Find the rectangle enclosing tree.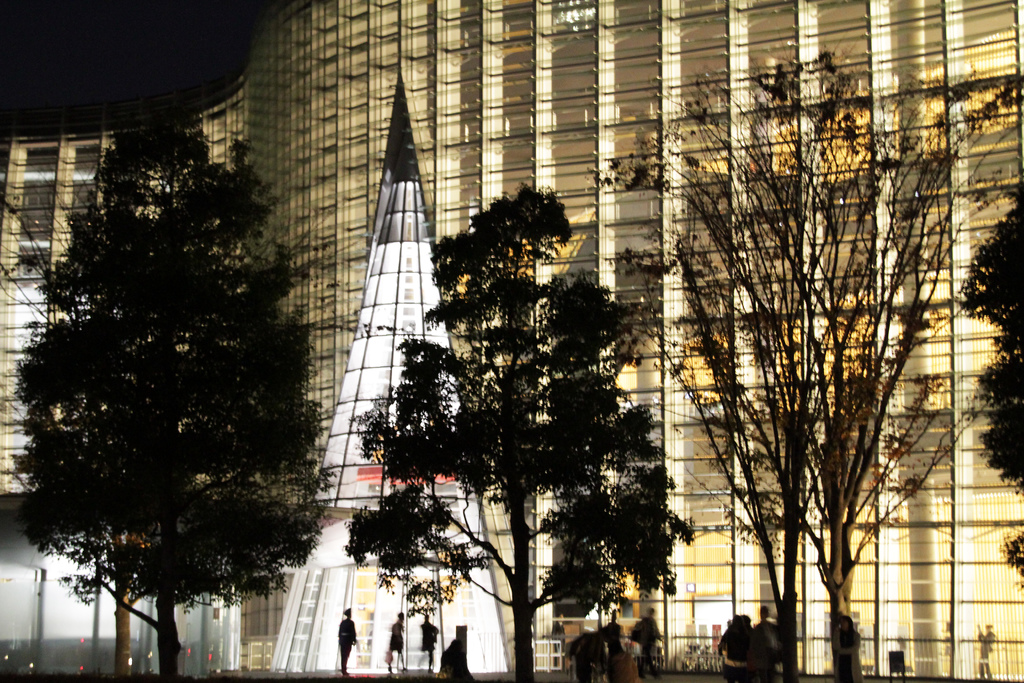
pyautogui.locateOnScreen(609, 44, 1021, 681).
